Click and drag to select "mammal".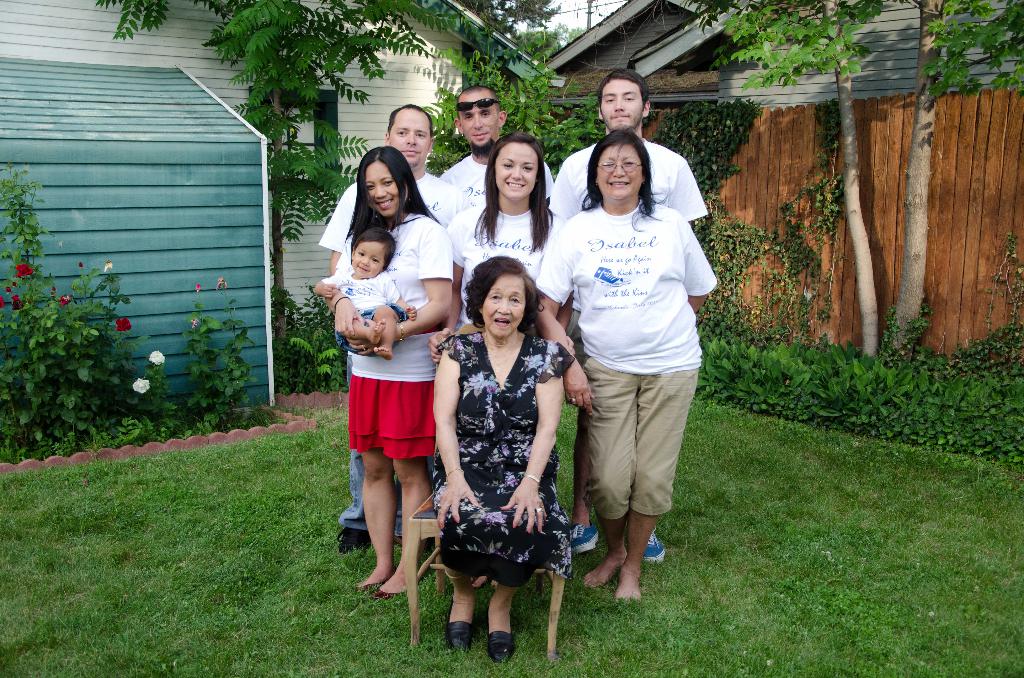
Selection: l=435, t=83, r=555, b=210.
